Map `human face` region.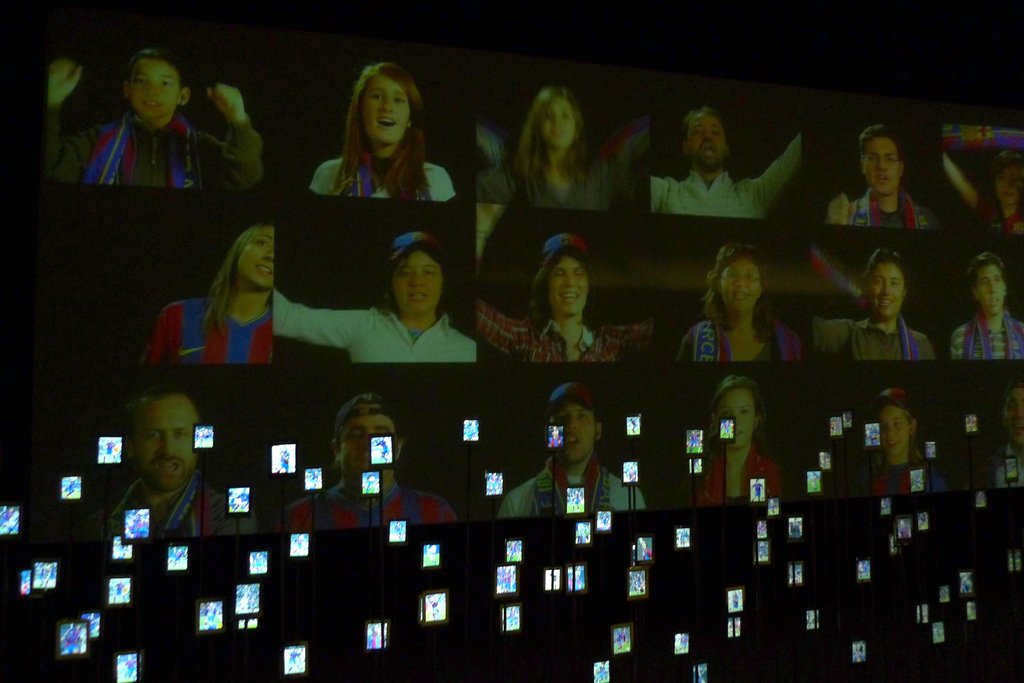
Mapped to Rect(691, 113, 724, 168).
